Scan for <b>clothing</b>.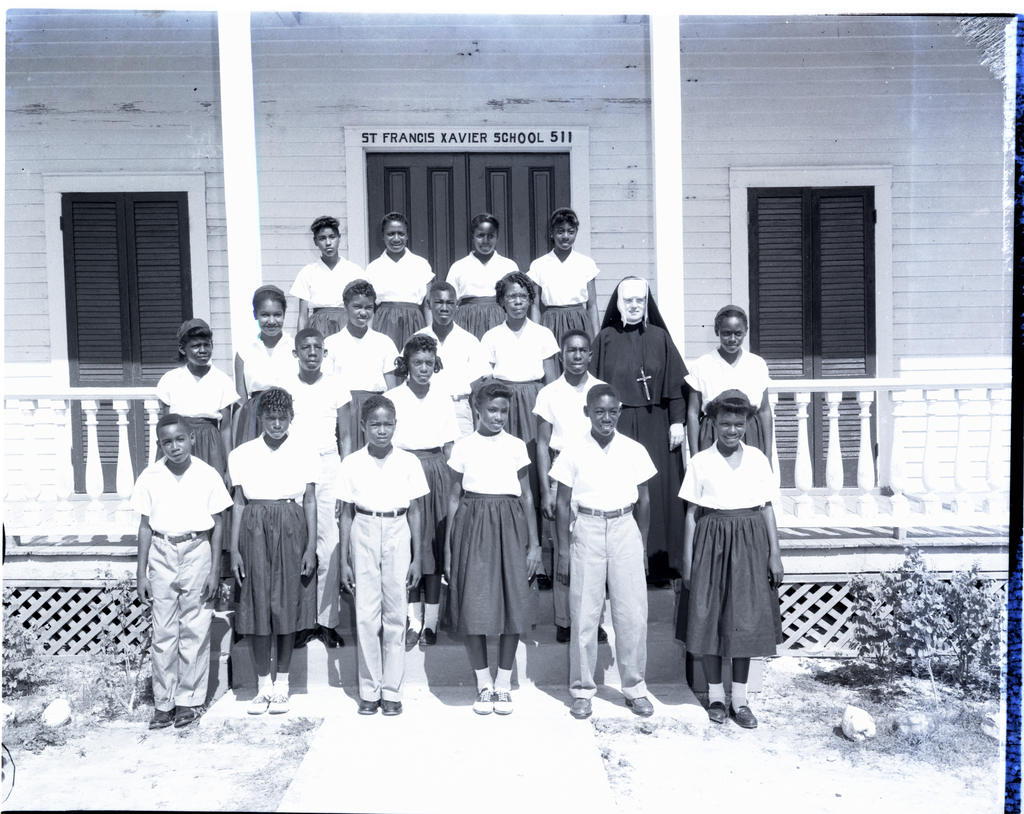
Scan result: BBox(324, 326, 403, 449).
